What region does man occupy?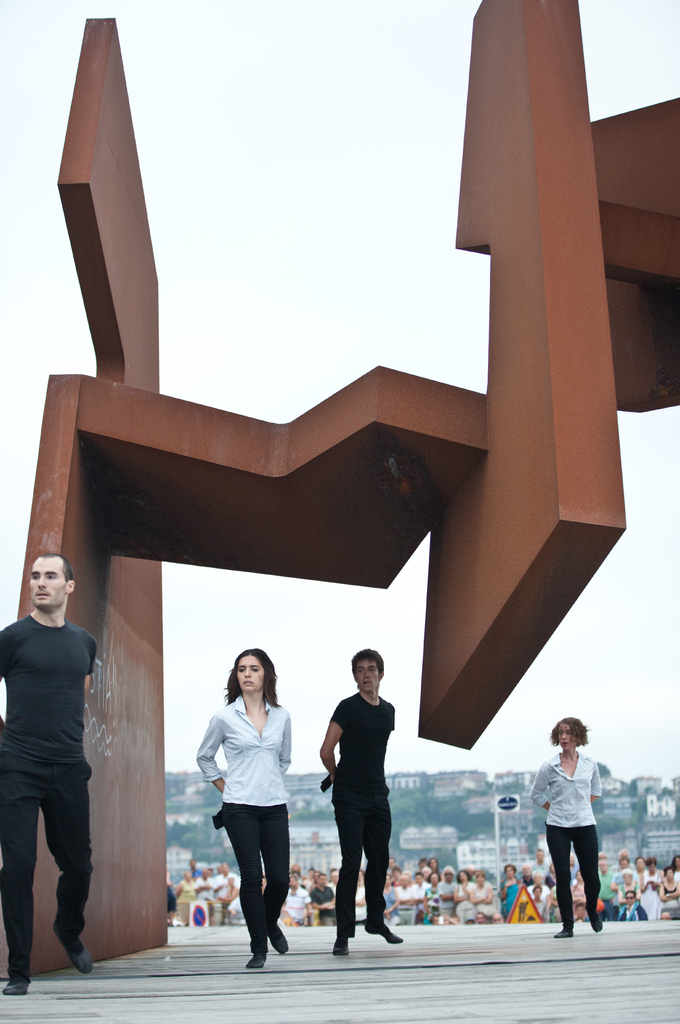
<bbox>318, 649, 404, 956</bbox>.
